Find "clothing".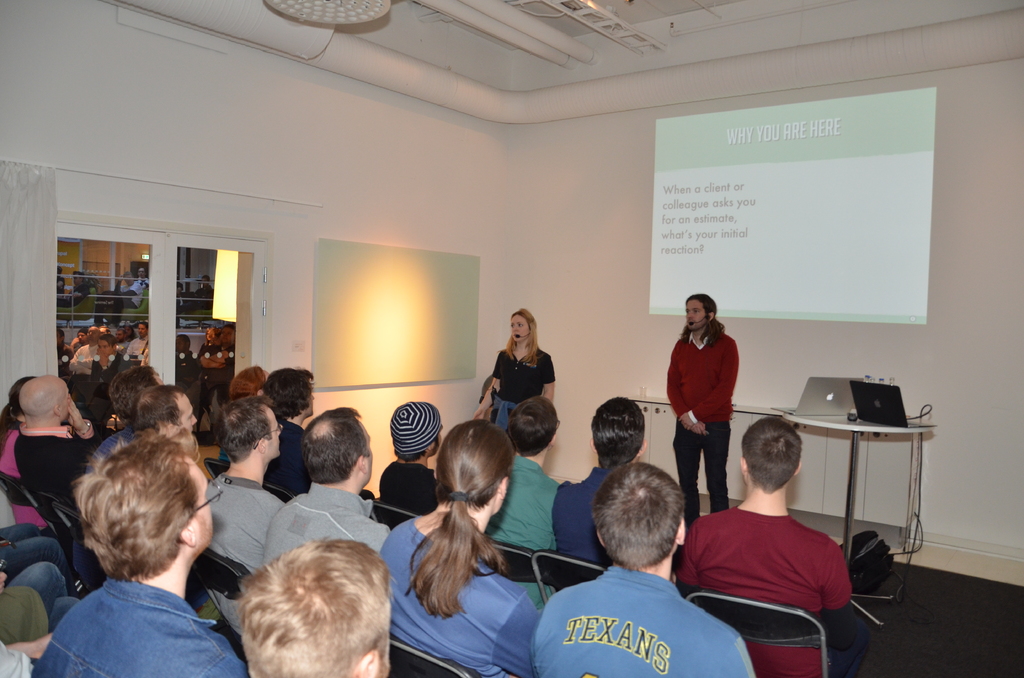
<bbox>14, 425, 106, 515</bbox>.
